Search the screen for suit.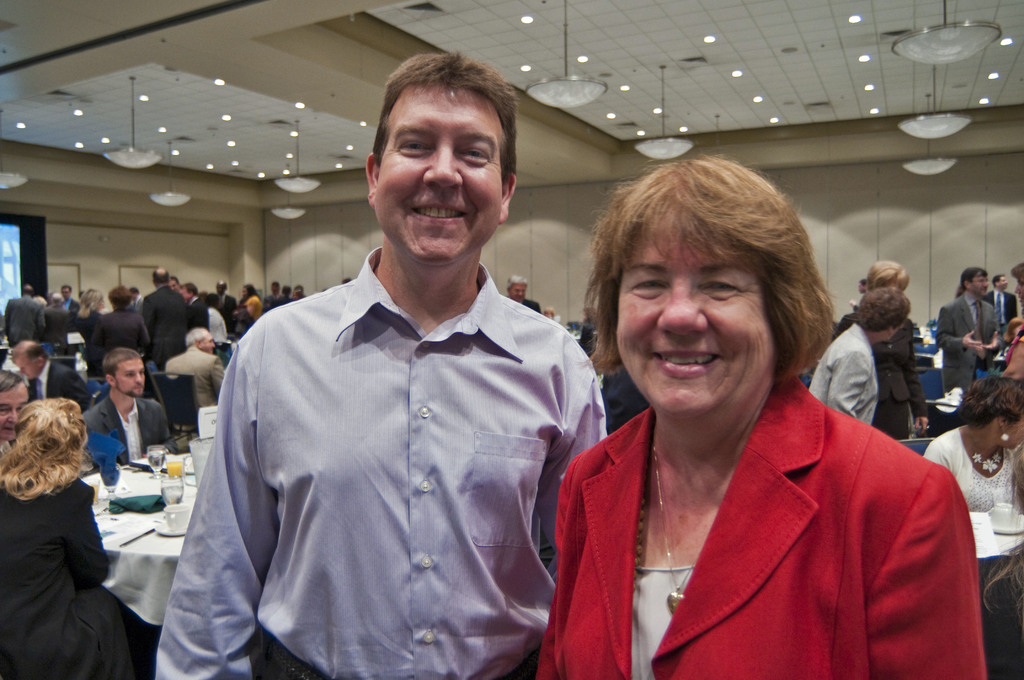
Found at select_region(220, 296, 236, 311).
